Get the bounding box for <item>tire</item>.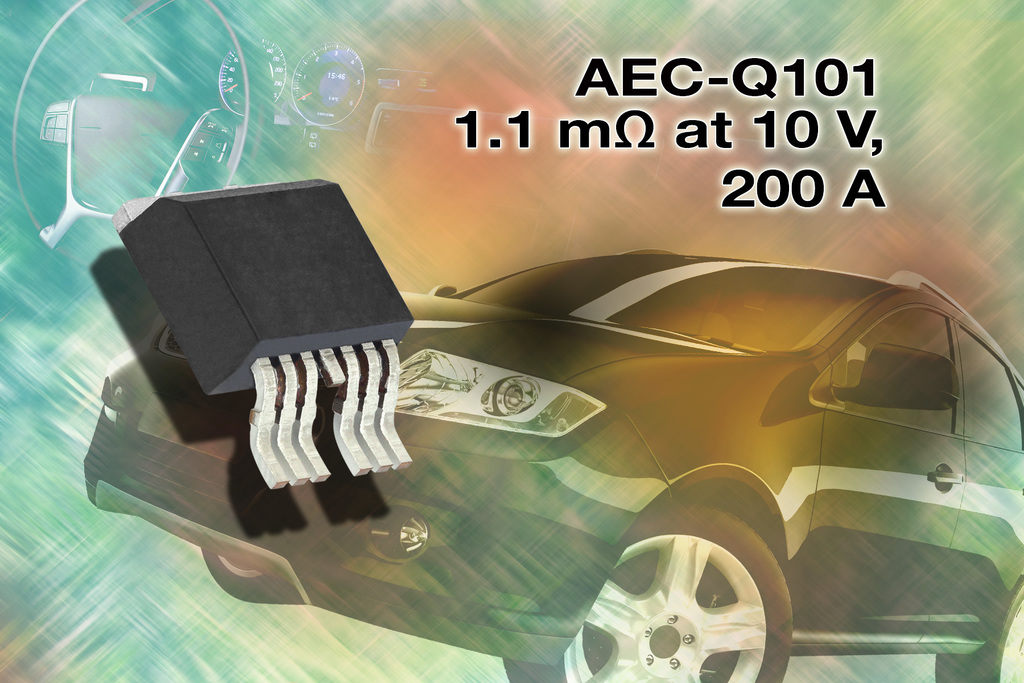
left=935, top=582, right=1023, bottom=682.
